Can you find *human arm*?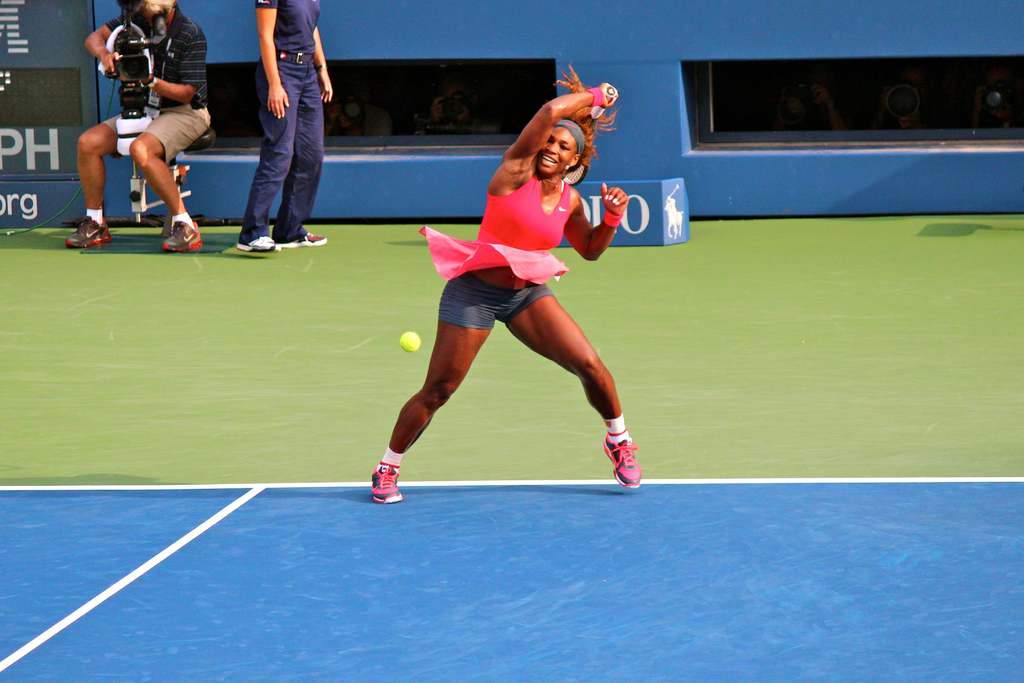
Yes, bounding box: bbox=[263, 0, 292, 124].
